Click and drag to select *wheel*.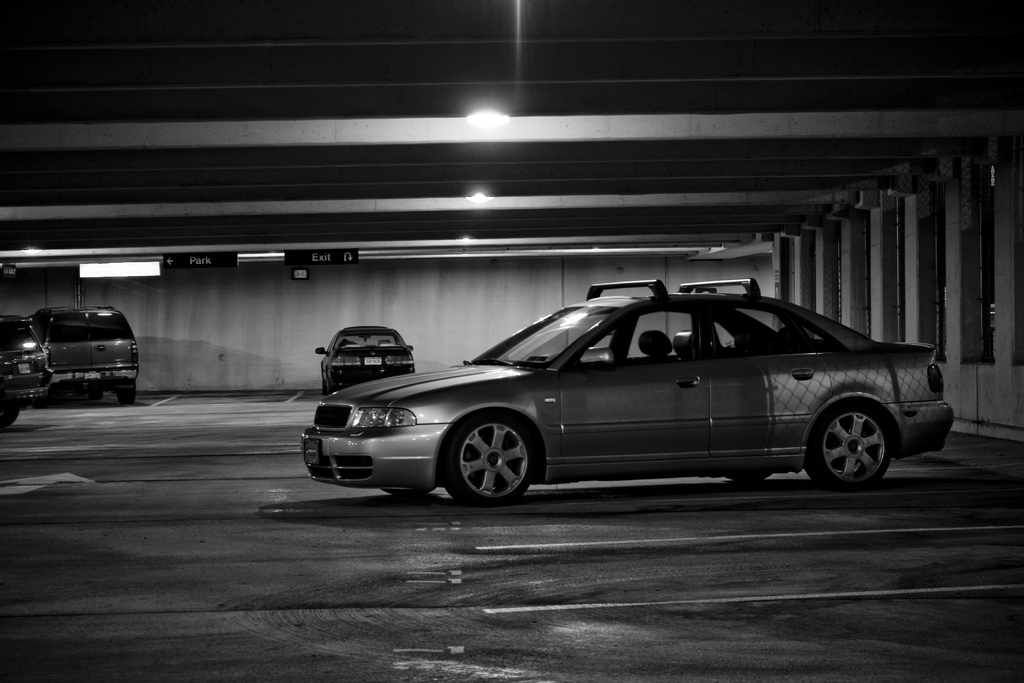
Selection: left=724, top=467, right=771, bottom=477.
